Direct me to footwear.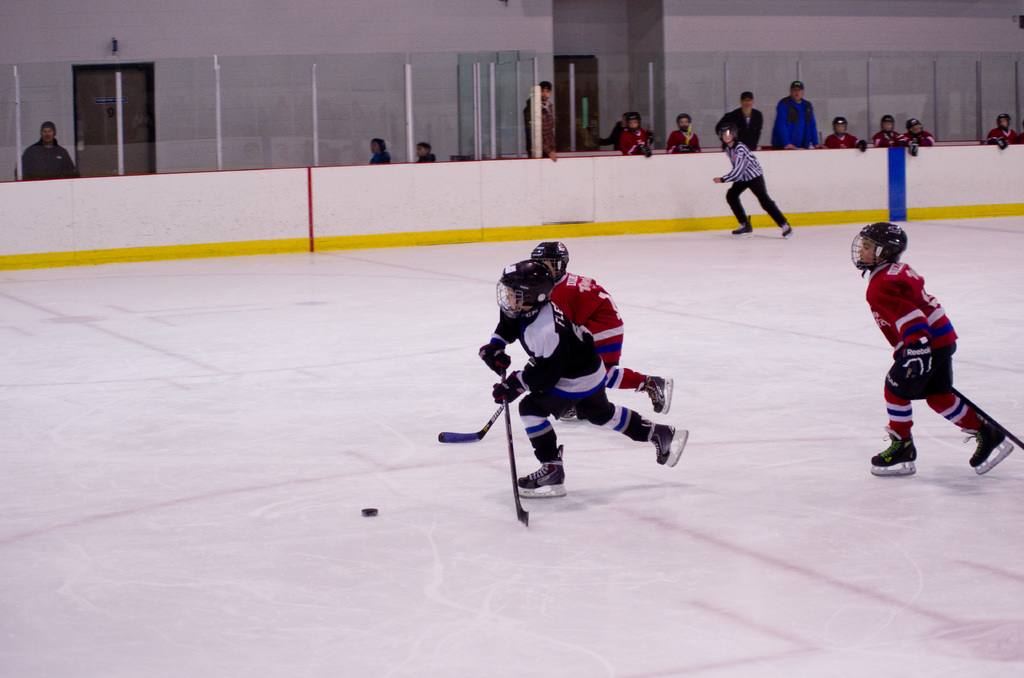
Direction: bbox=[643, 373, 664, 412].
